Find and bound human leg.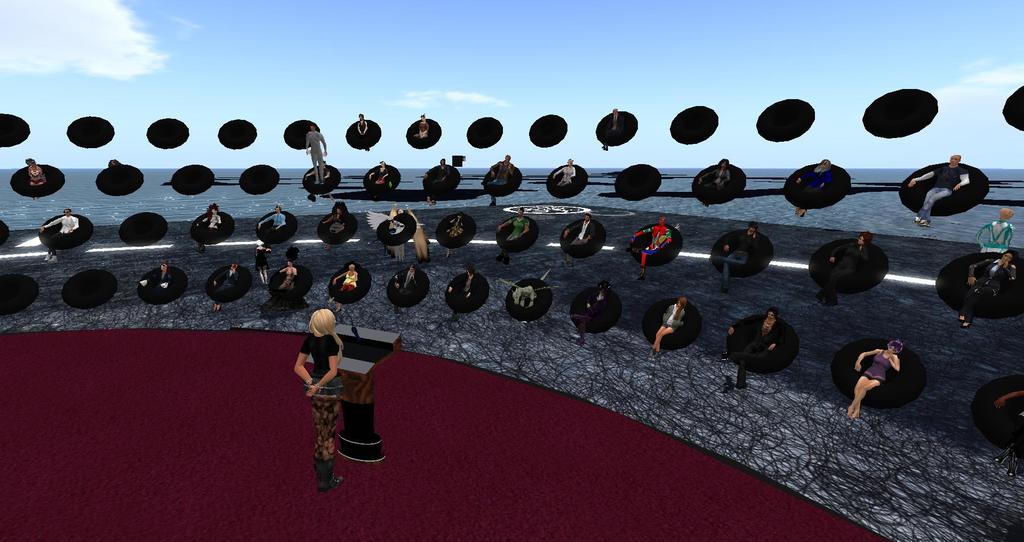
Bound: rect(495, 230, 517, 261).
